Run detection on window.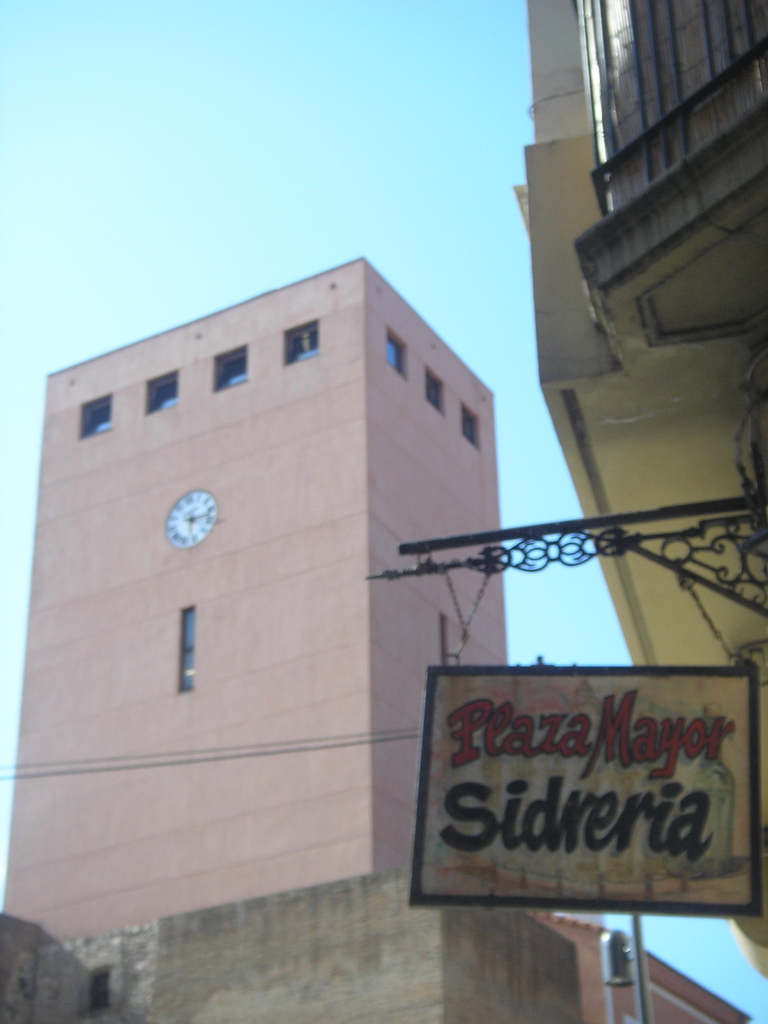
Result: 145,371,180,410.
